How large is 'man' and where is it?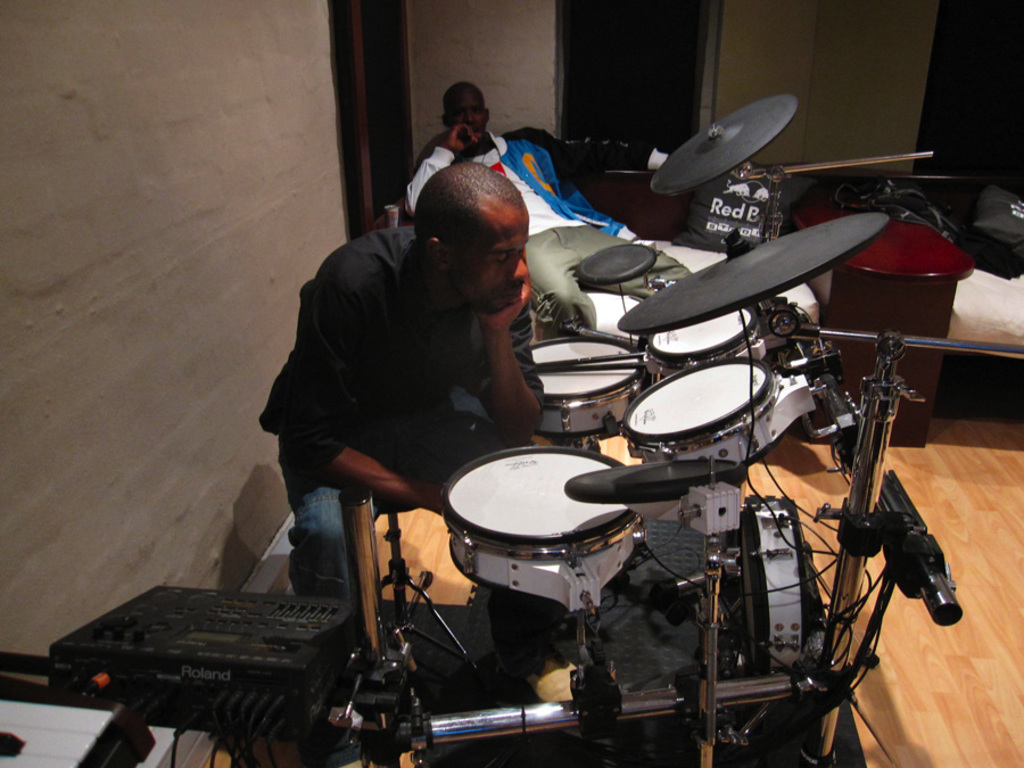
Bounding box: detection(239, 187, 585, 634).
